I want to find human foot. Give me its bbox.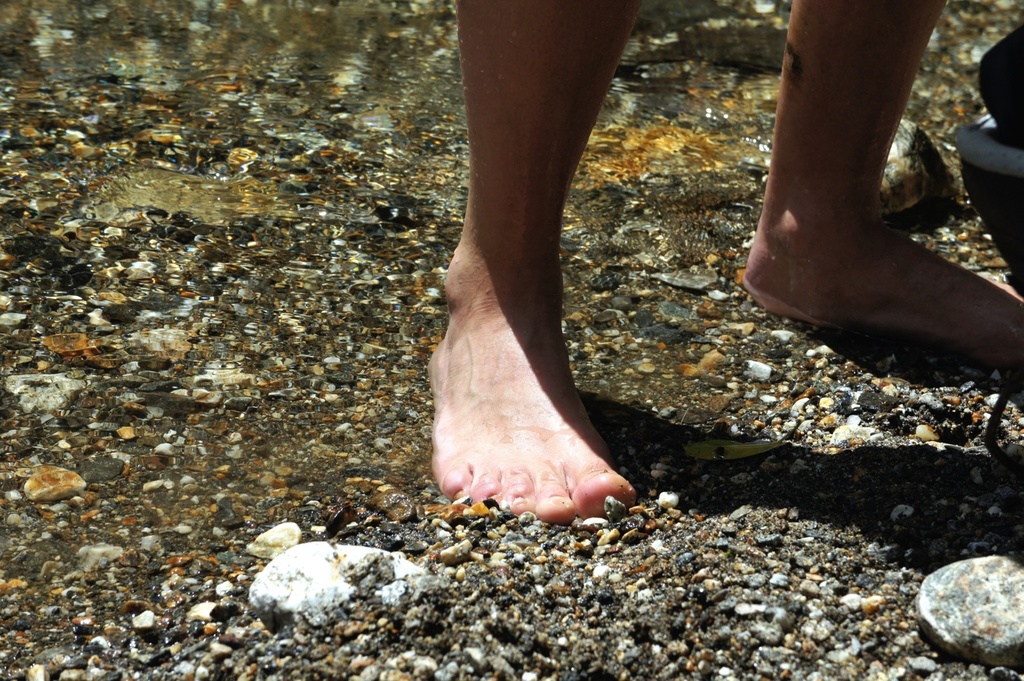
crop(419, 253, 644, 522).
